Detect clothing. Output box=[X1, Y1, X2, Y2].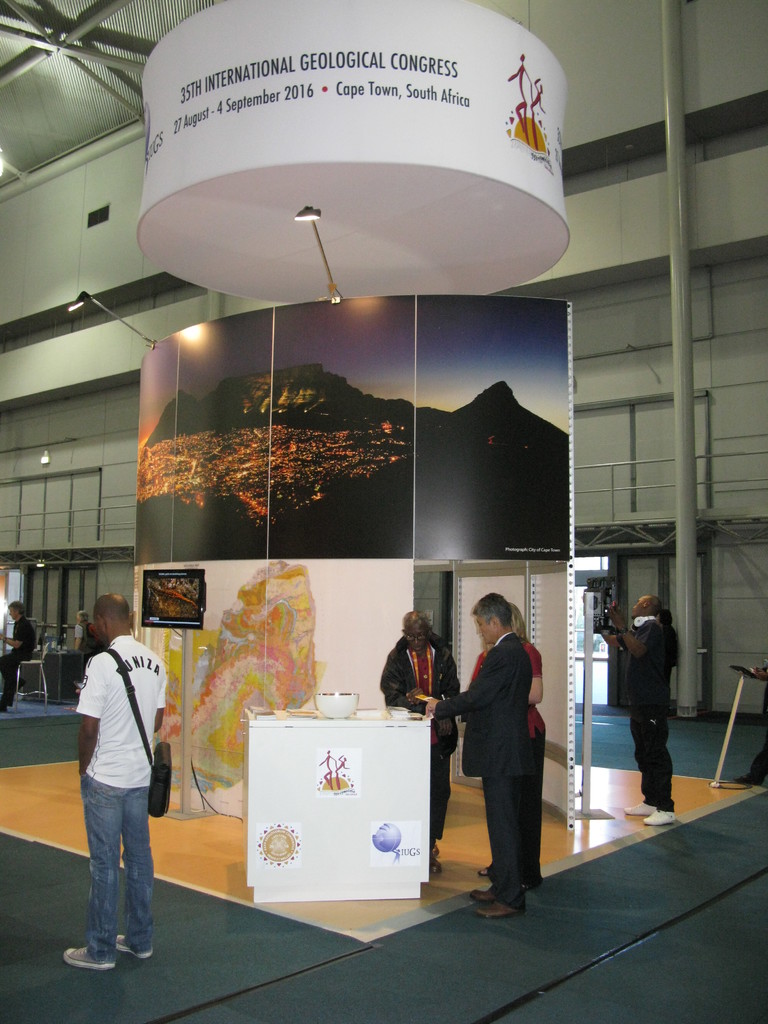
box=[55, 634, 157, 984].
